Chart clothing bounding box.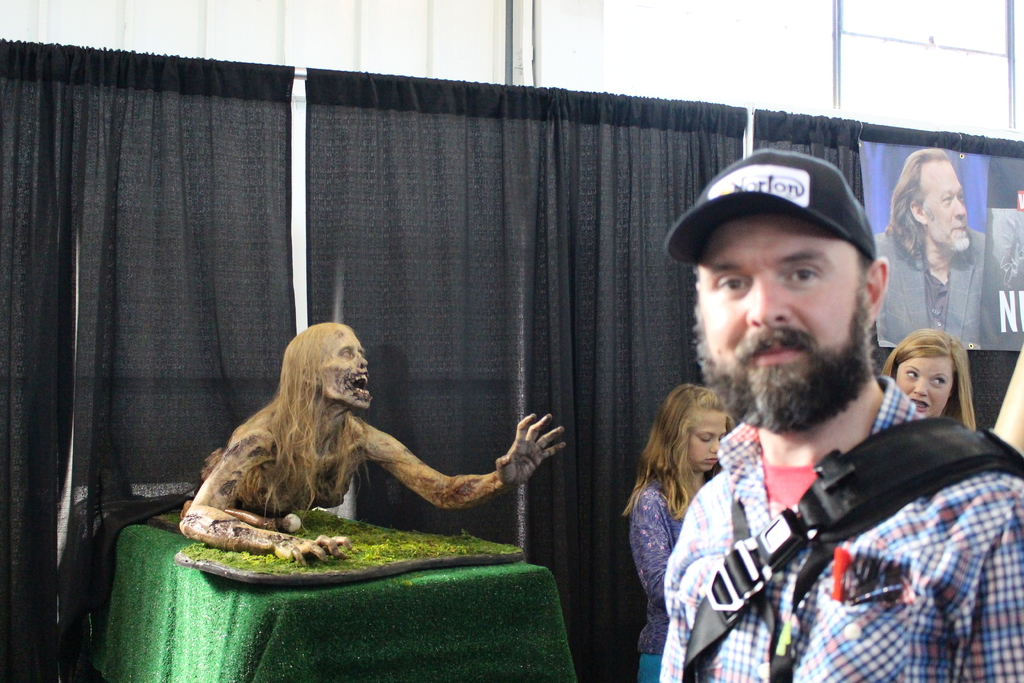
Charted: (862, 209, 986, 348).
